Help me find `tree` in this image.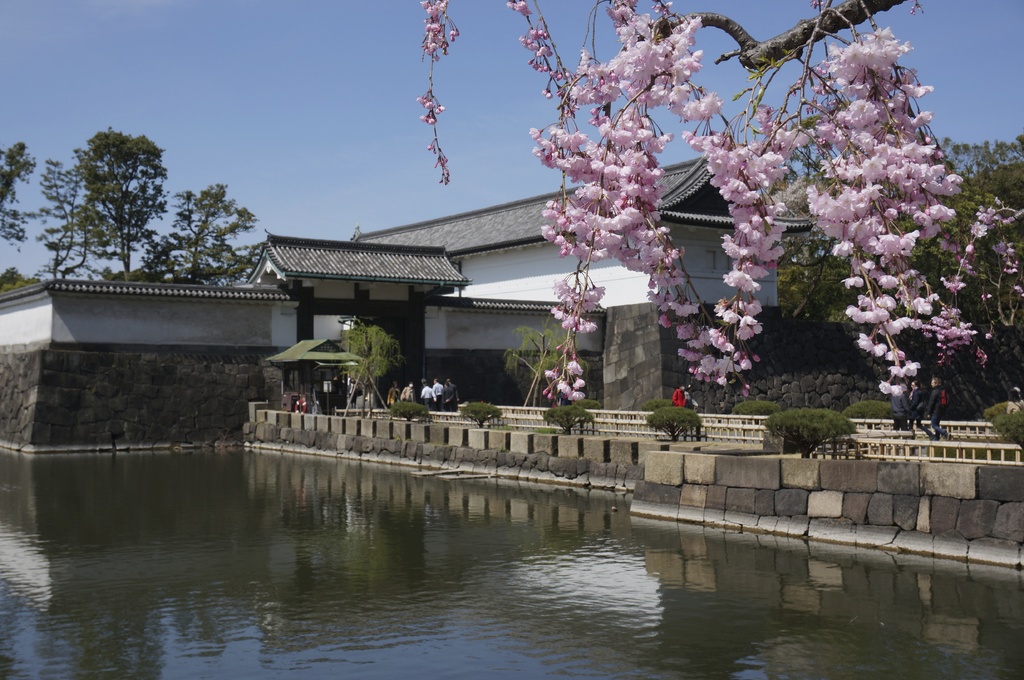
Found it: x1=45, y1=123, x2=166, y2=281.
